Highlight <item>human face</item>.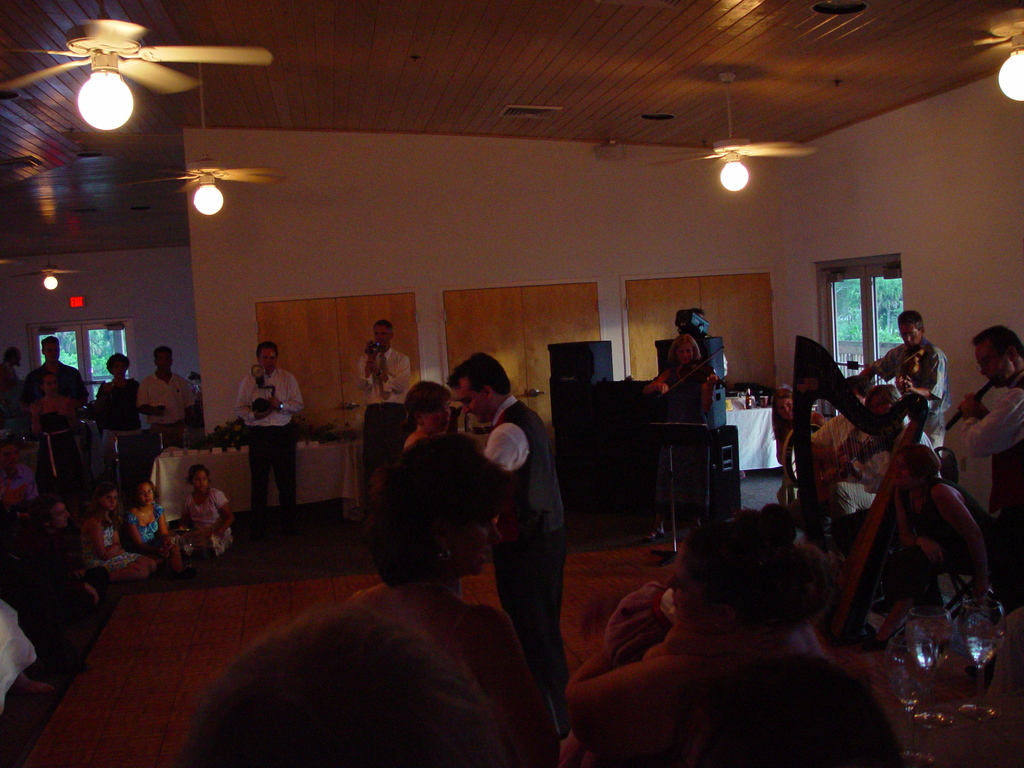
Highlighted region: Rect(111, 361, 124, 377).
